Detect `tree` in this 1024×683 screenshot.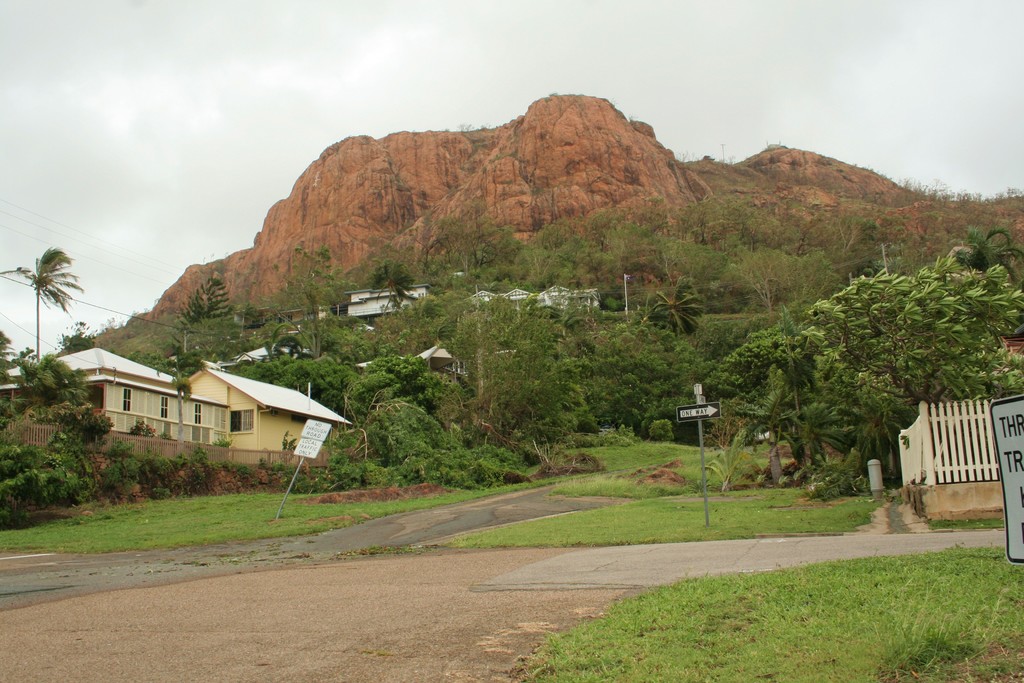
Detection: 22,350,97,405.
